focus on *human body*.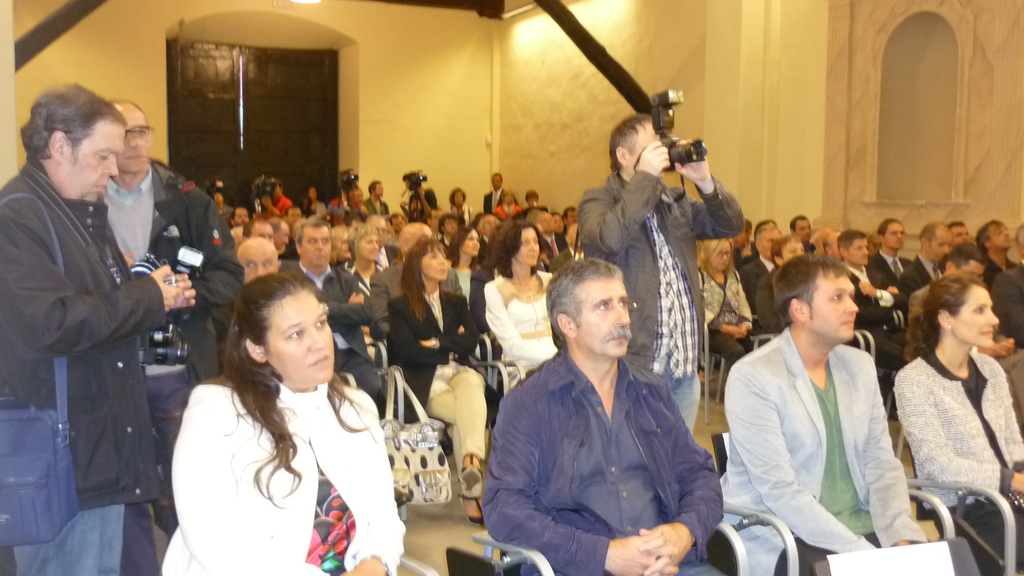
Focused at (x1=483, y1=257, x2=735, y2=575).
